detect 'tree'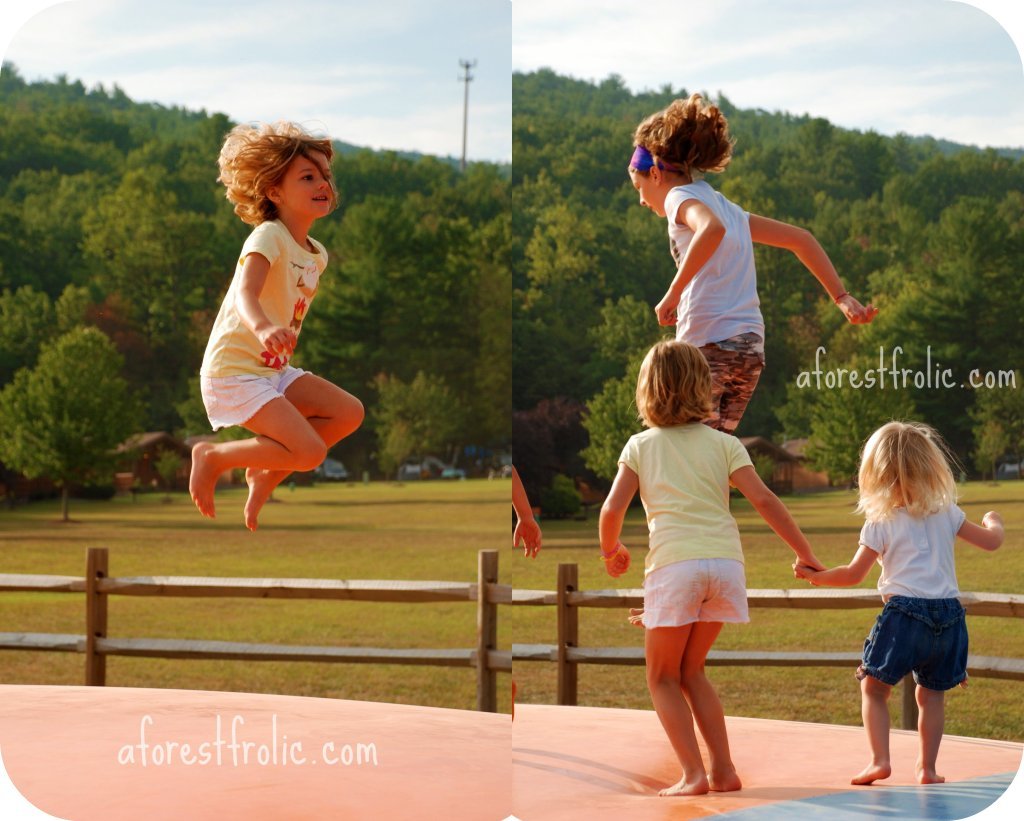
region(808, 340, 933, 490)
